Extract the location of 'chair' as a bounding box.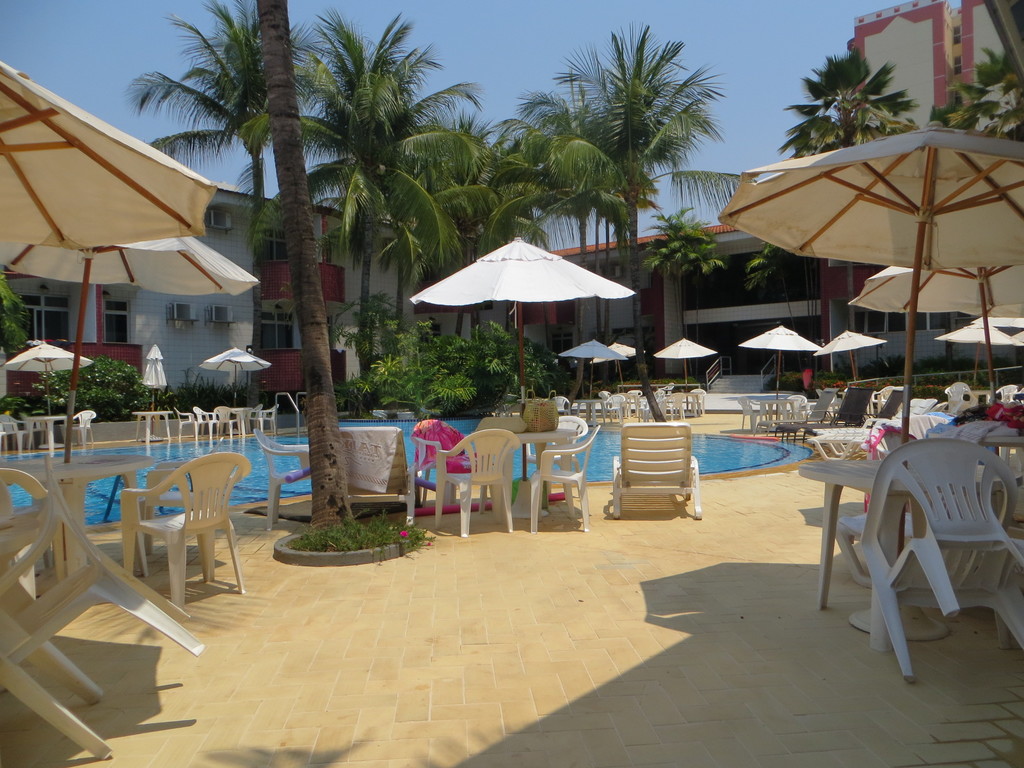
Rect(661, 381, 675, 402).
